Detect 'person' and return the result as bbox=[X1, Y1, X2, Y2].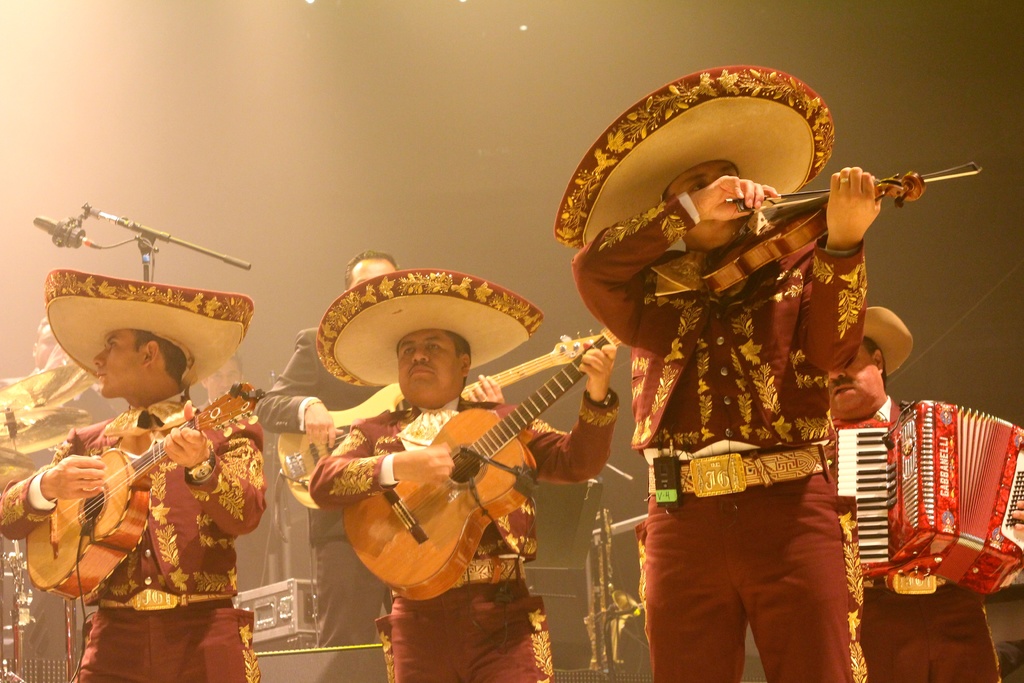
bbox=[310, 269, 622, 682].
